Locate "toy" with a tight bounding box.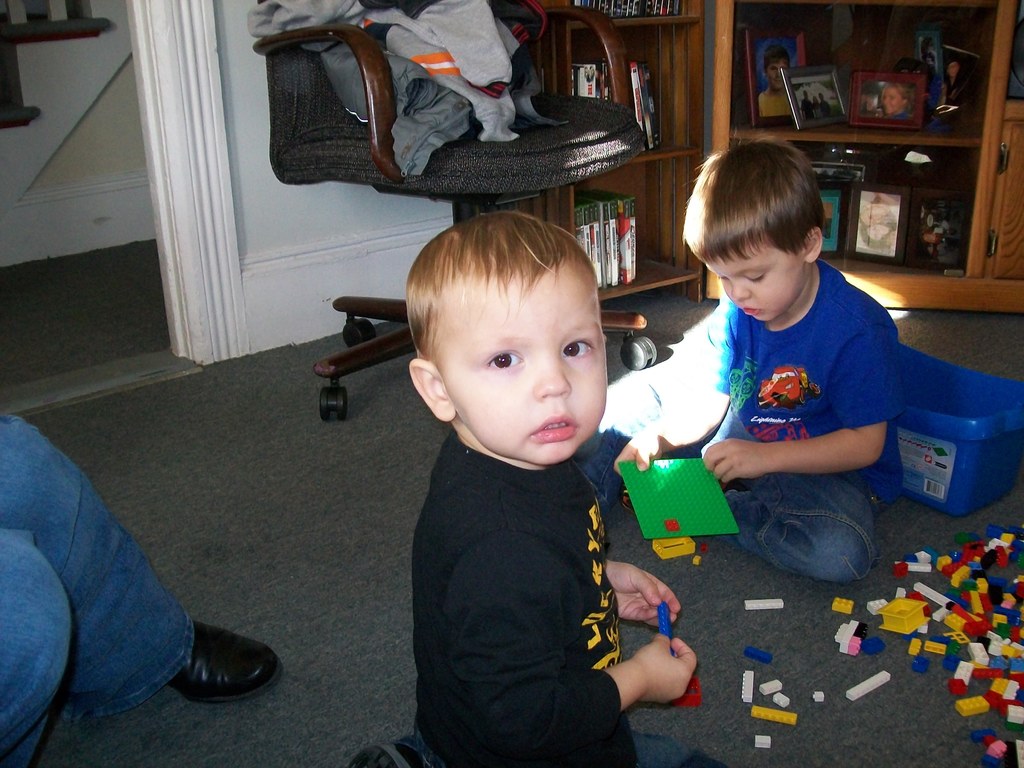
box=[1019, 739, 1023, 766].
